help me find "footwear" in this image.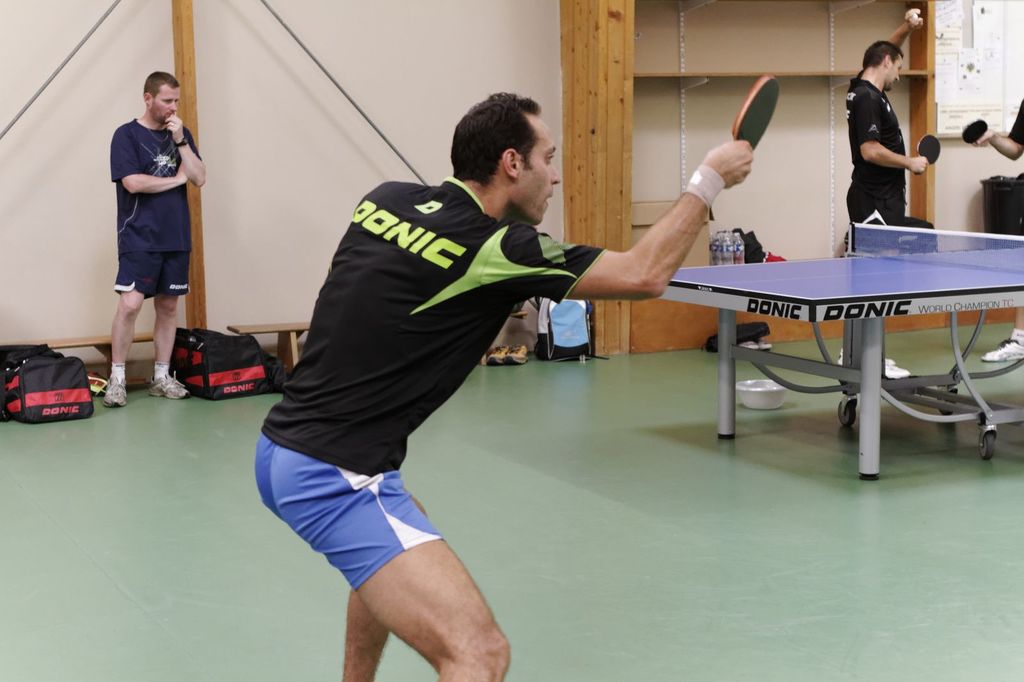
Found it: [886, 353, 913, 379].
